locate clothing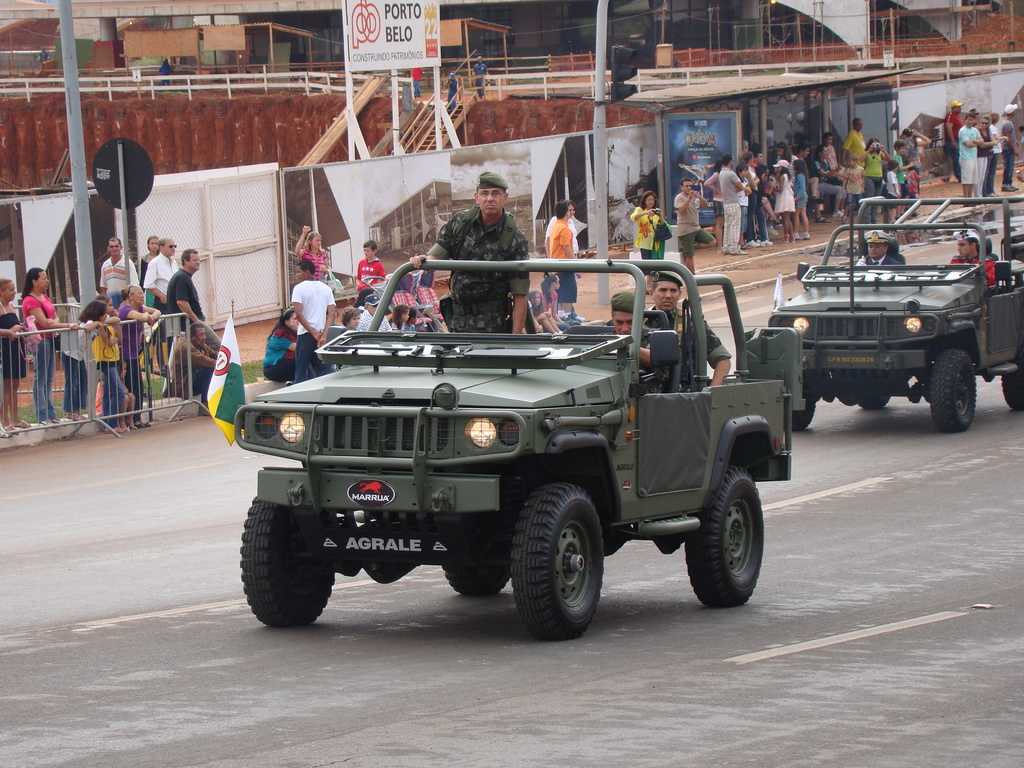
157, 63, 173, 83
